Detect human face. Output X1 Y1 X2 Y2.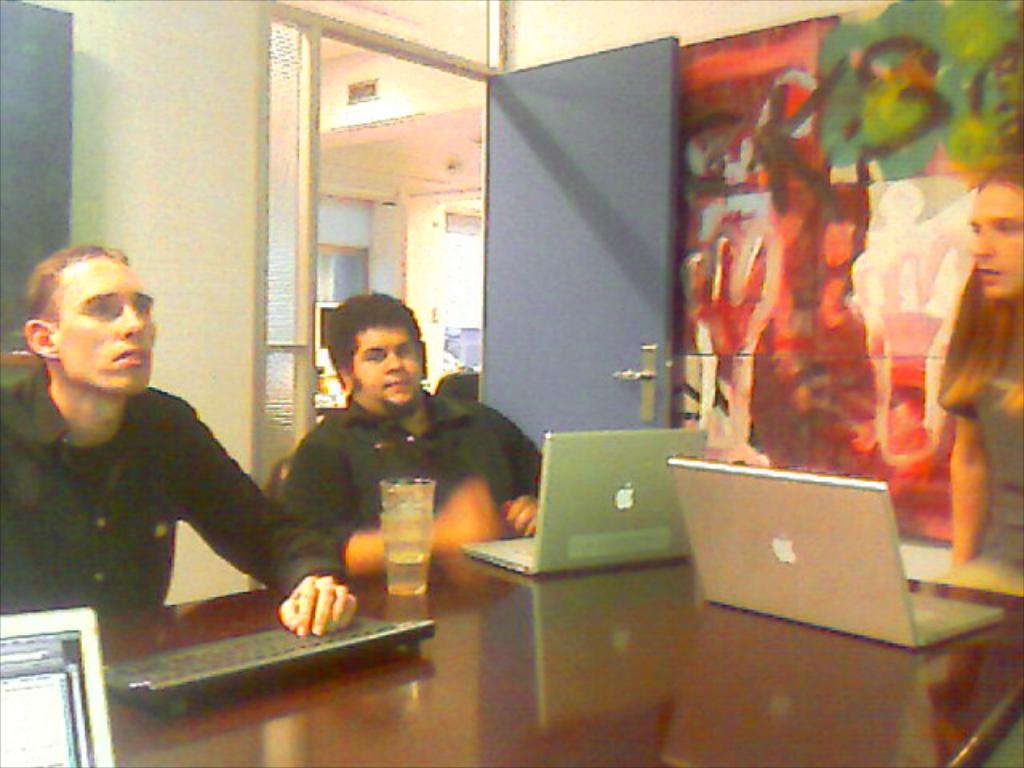
350 323 424 411.
